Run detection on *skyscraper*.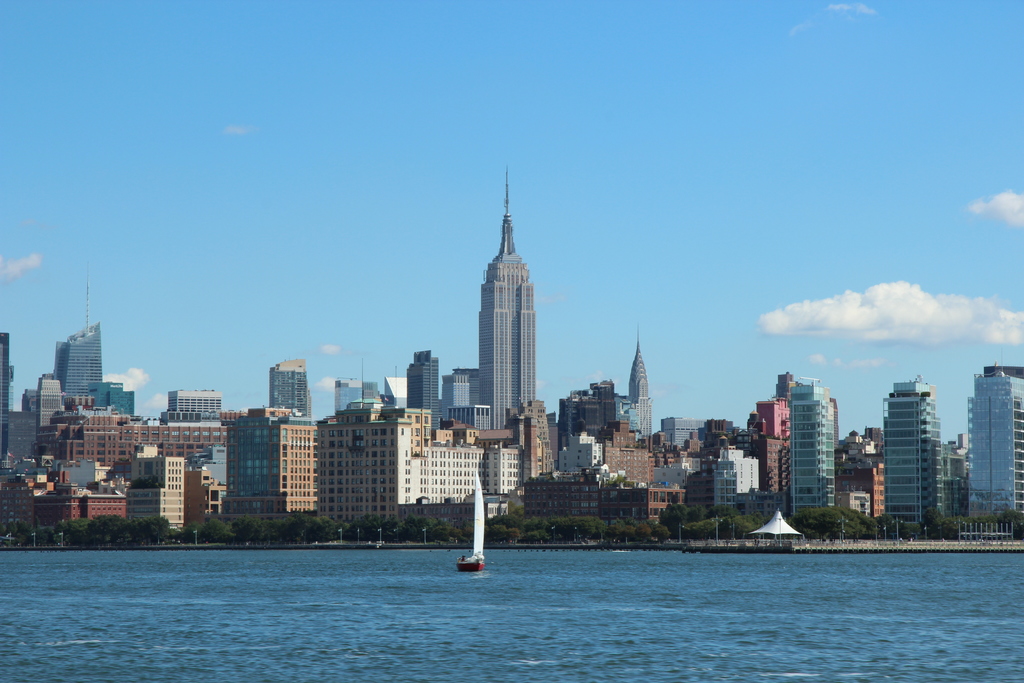
Result: locate(963, 365, 1023, 524).
